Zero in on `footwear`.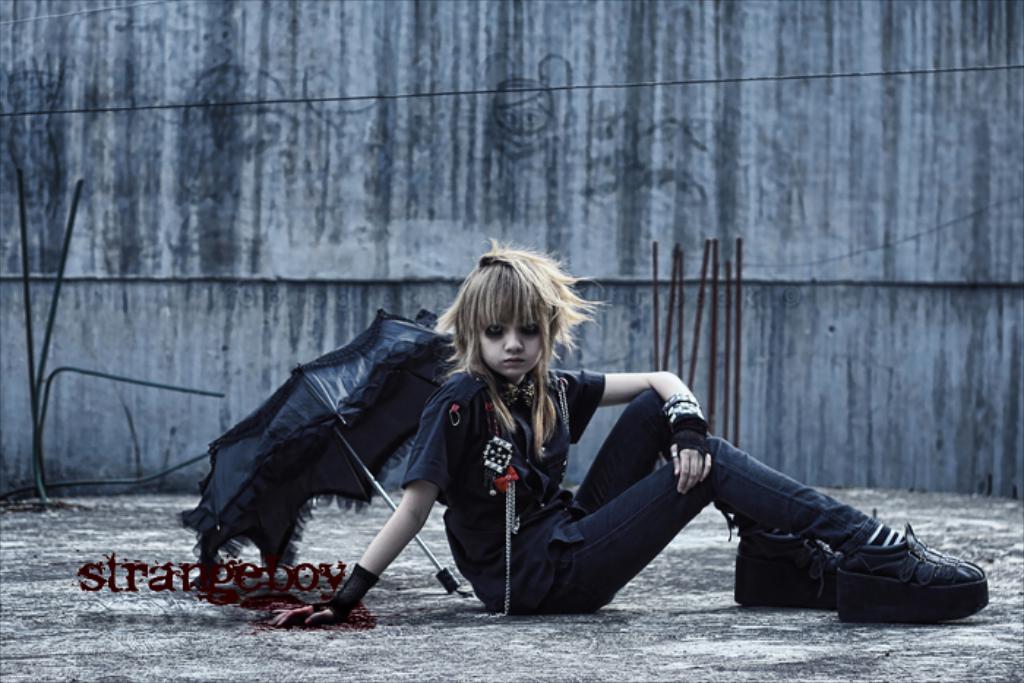
Zeroed in: 736,529,838,607.
